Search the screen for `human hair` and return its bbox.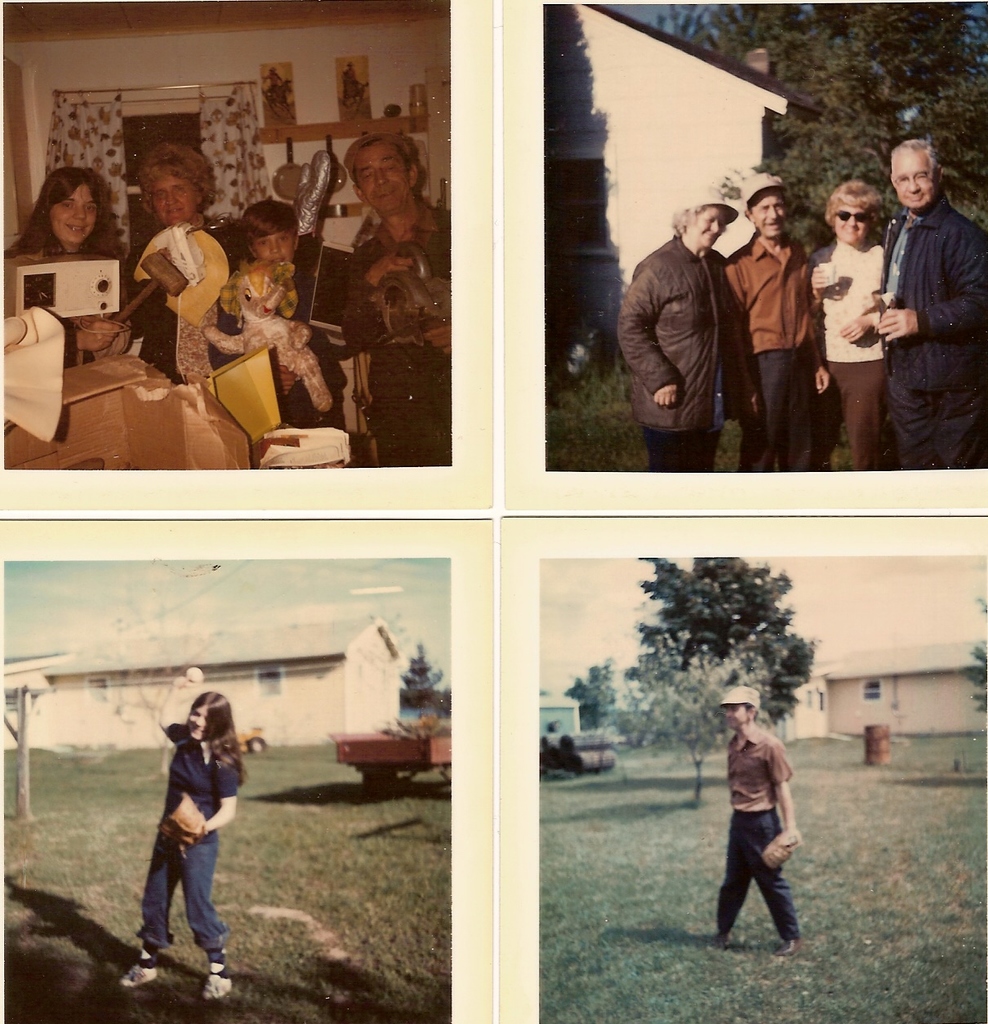
Found: (left=12, top=140, right=101, bottom=277).
